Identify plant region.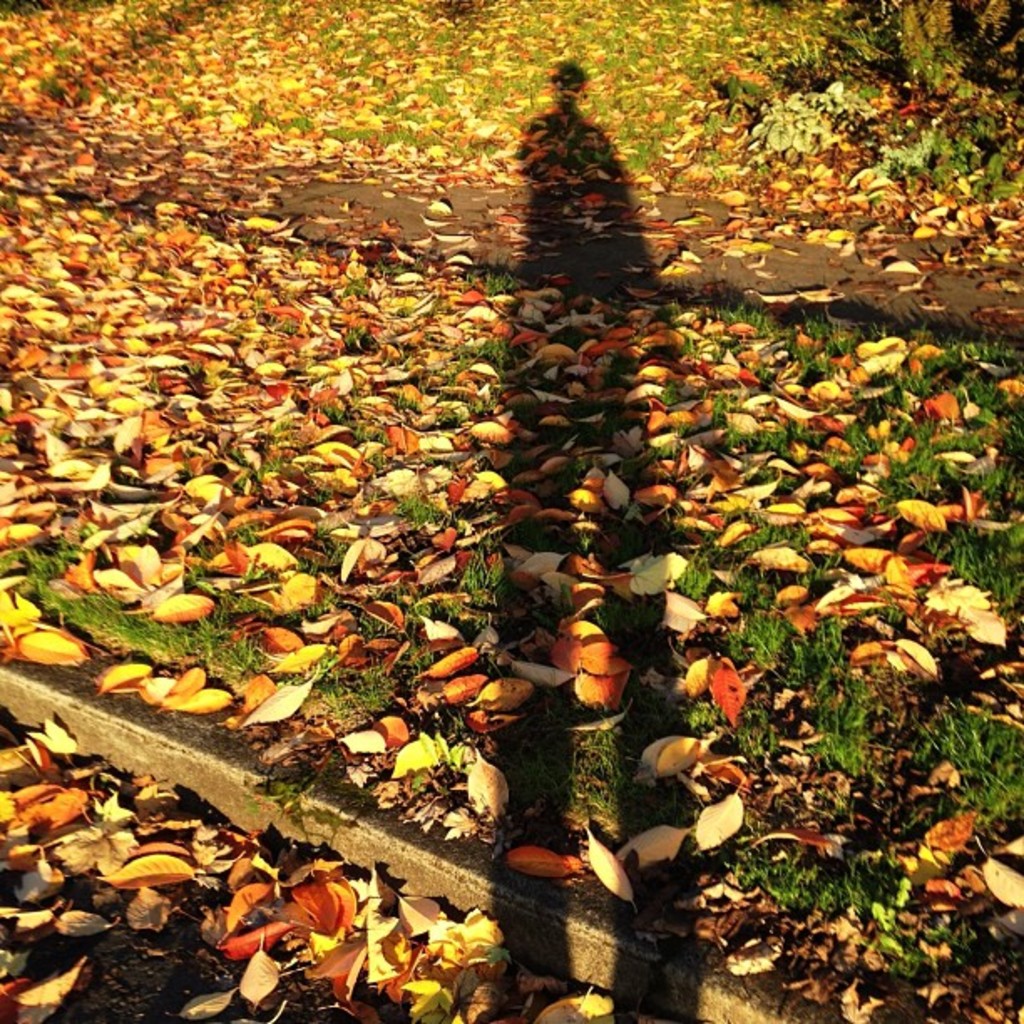
Region: left=920, top=23, right=964, bottom=89.
